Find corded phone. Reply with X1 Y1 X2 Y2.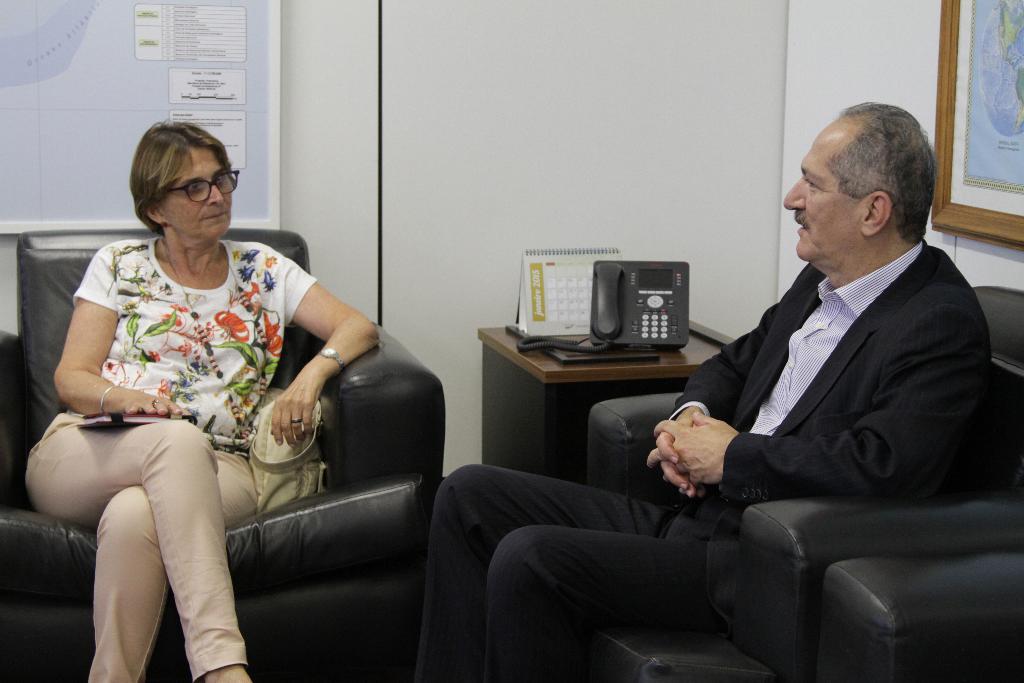
516 252 700 366.
